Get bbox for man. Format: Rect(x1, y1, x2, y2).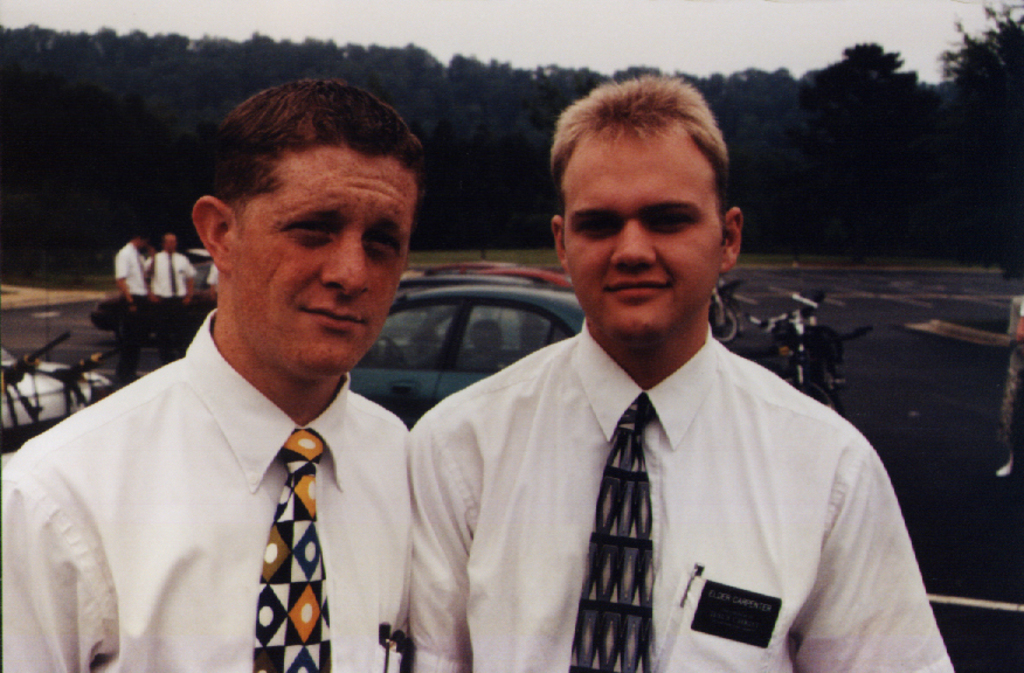
Rect(209, 259, 217, 291).
